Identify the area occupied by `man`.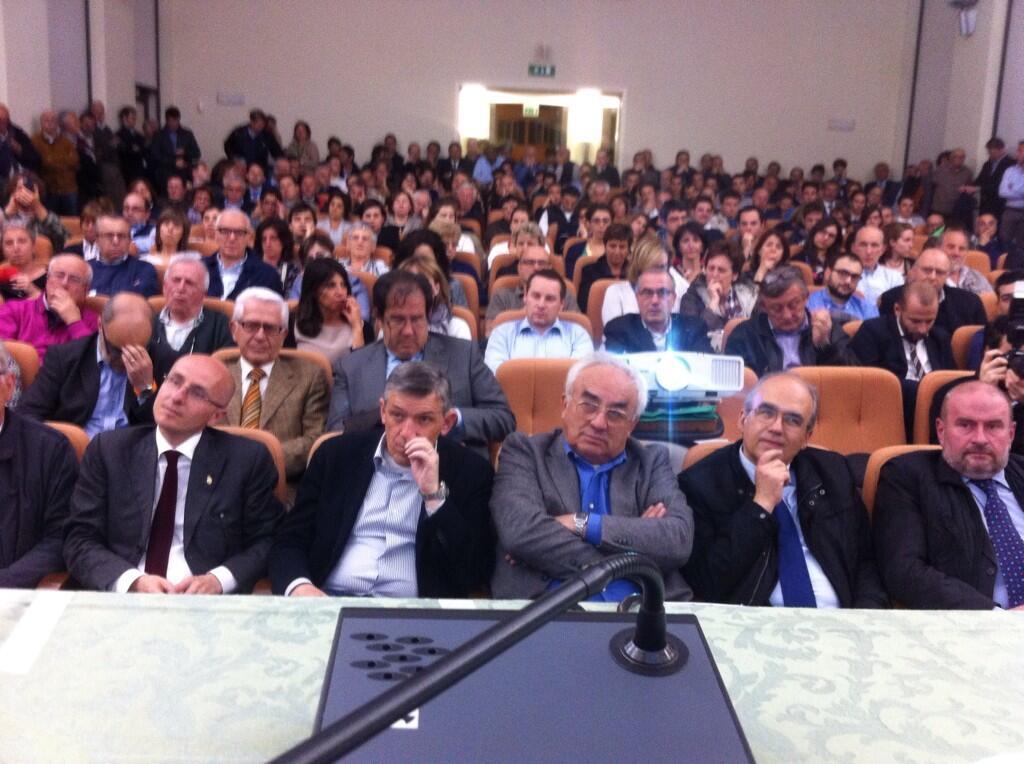
Area: <bbox>54, 349, 275, 598</bbox>.
